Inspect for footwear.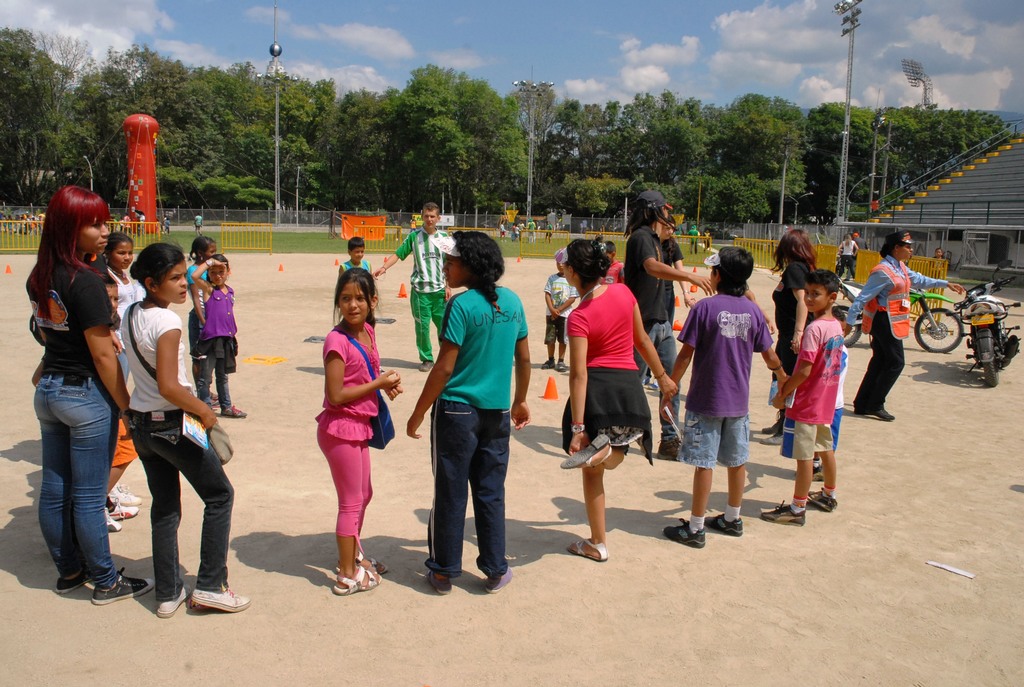
Inspection: [85, 574, 156, 603].
